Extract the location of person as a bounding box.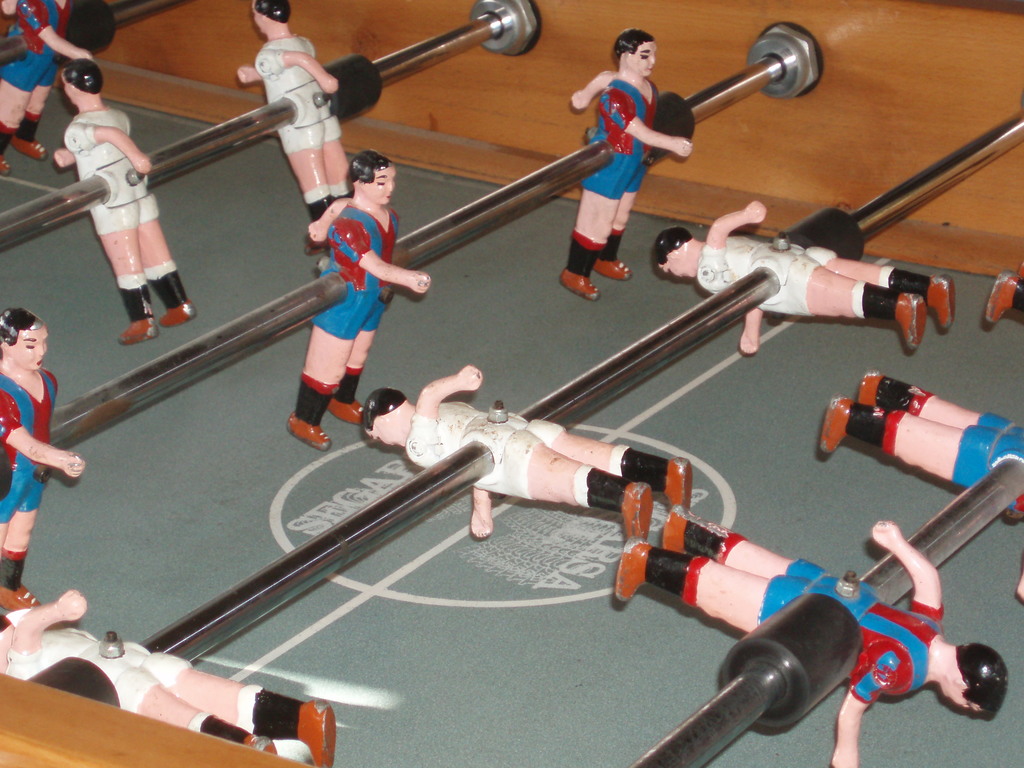
l=0, t=304, r=86, b=608.
